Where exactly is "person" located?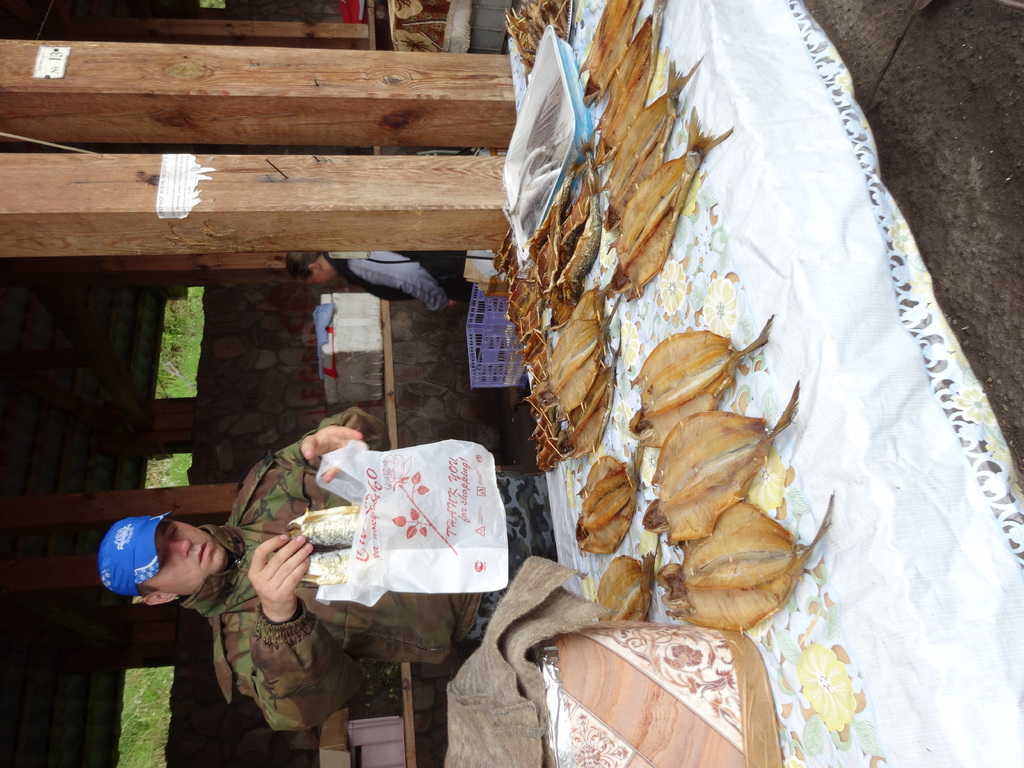
Its bounding box is box=[69, 398, 546, 763].
